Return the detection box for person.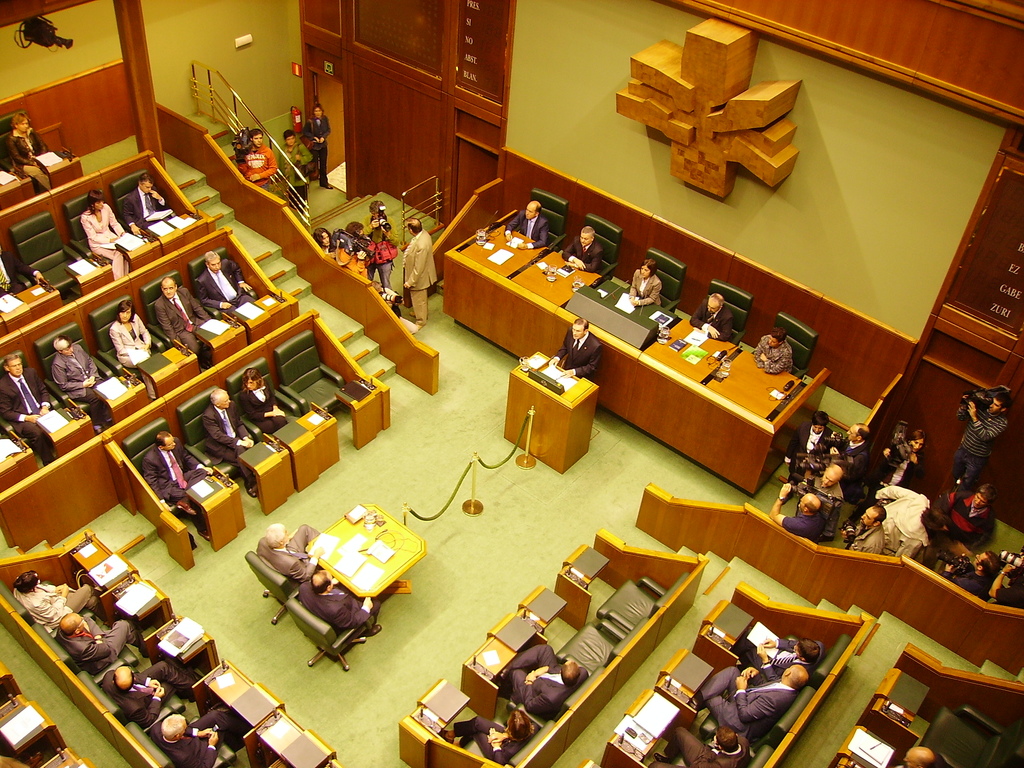
crop(343, 220, 372, 280).
